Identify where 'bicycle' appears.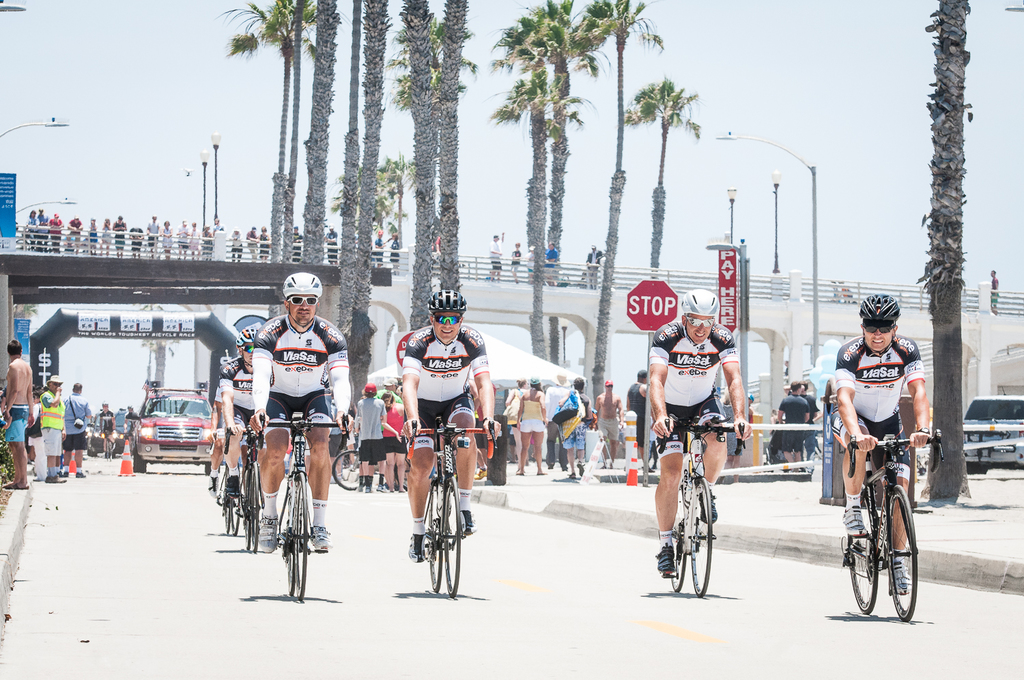
Appears at (x1=216, y1=429, x2=244, y2=534).
